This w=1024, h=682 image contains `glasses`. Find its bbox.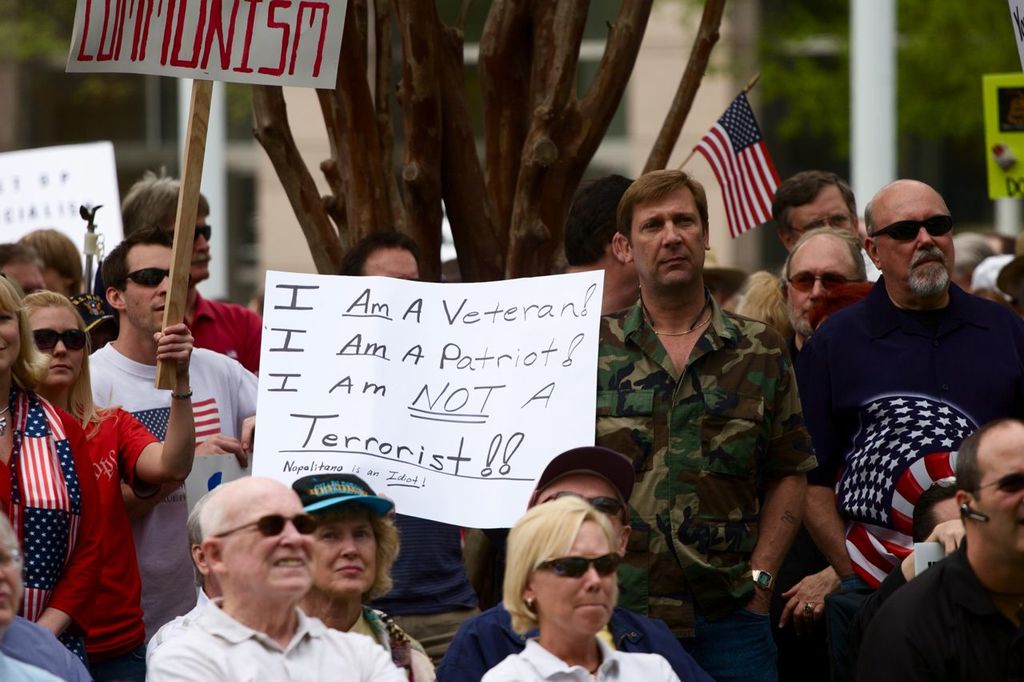
[0,547,21,568].
